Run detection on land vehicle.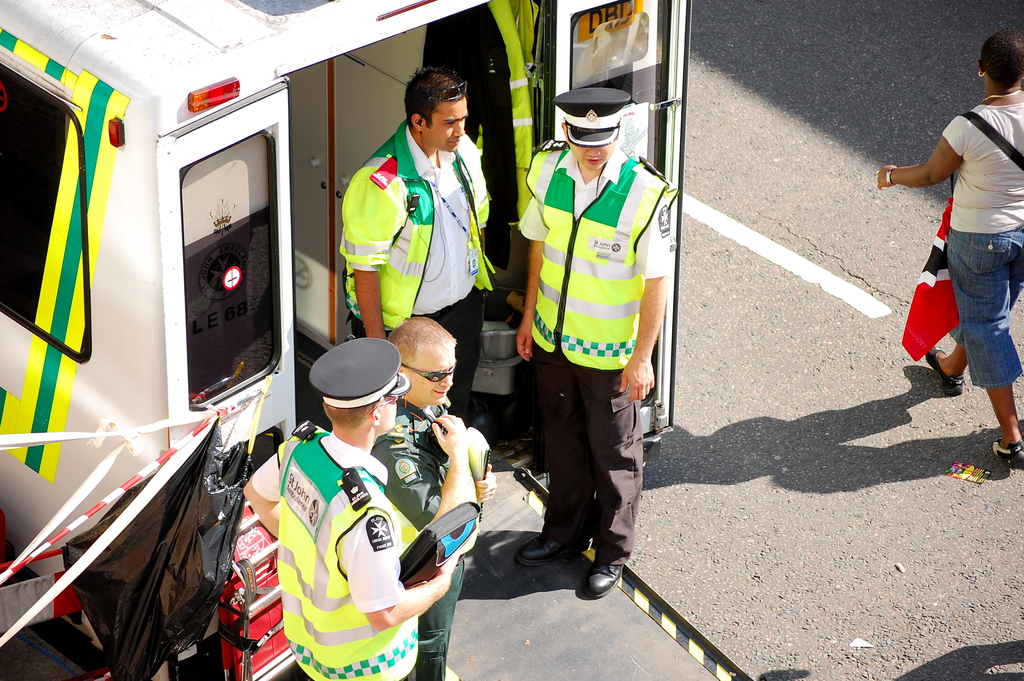
Result: pyautogui.locateOnScreen(0, 0, 699, 680).
